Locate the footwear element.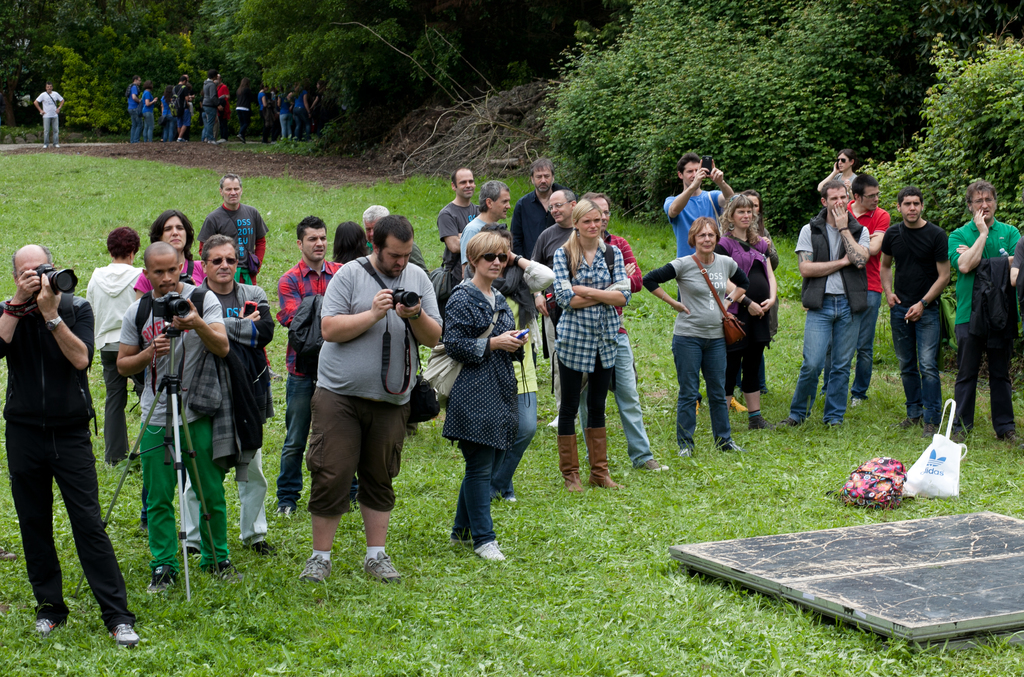
Element bbox: <bbox>178, 543, 198, 555</bbox>.
